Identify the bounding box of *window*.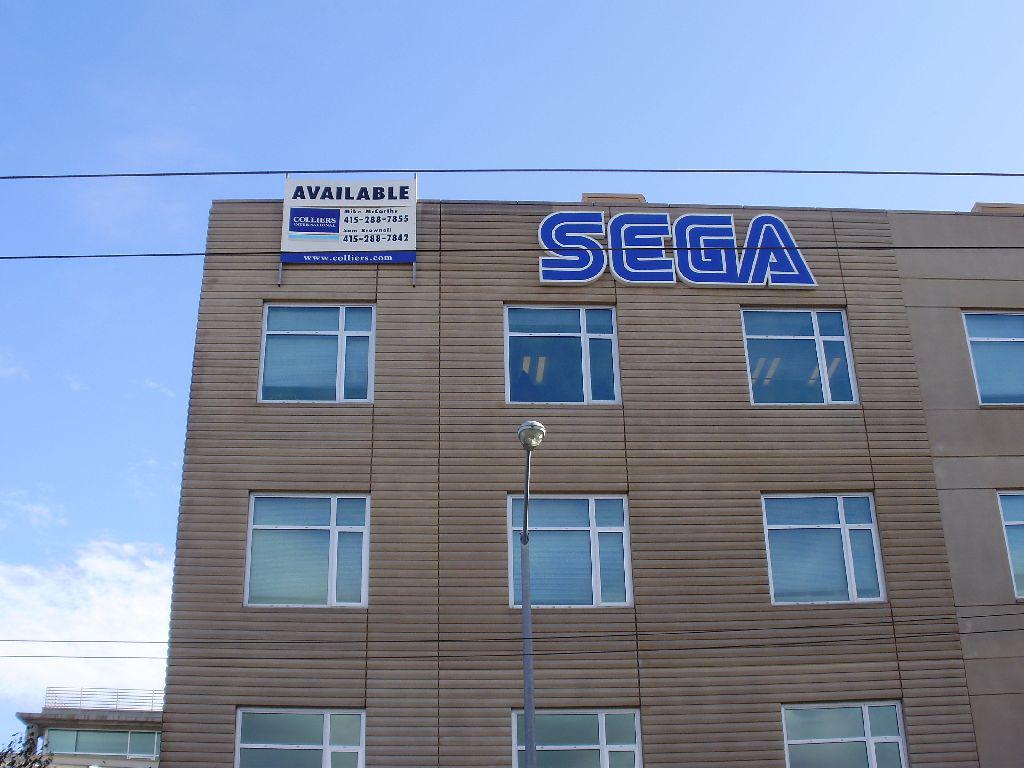
[503, 299, 622, 405].
